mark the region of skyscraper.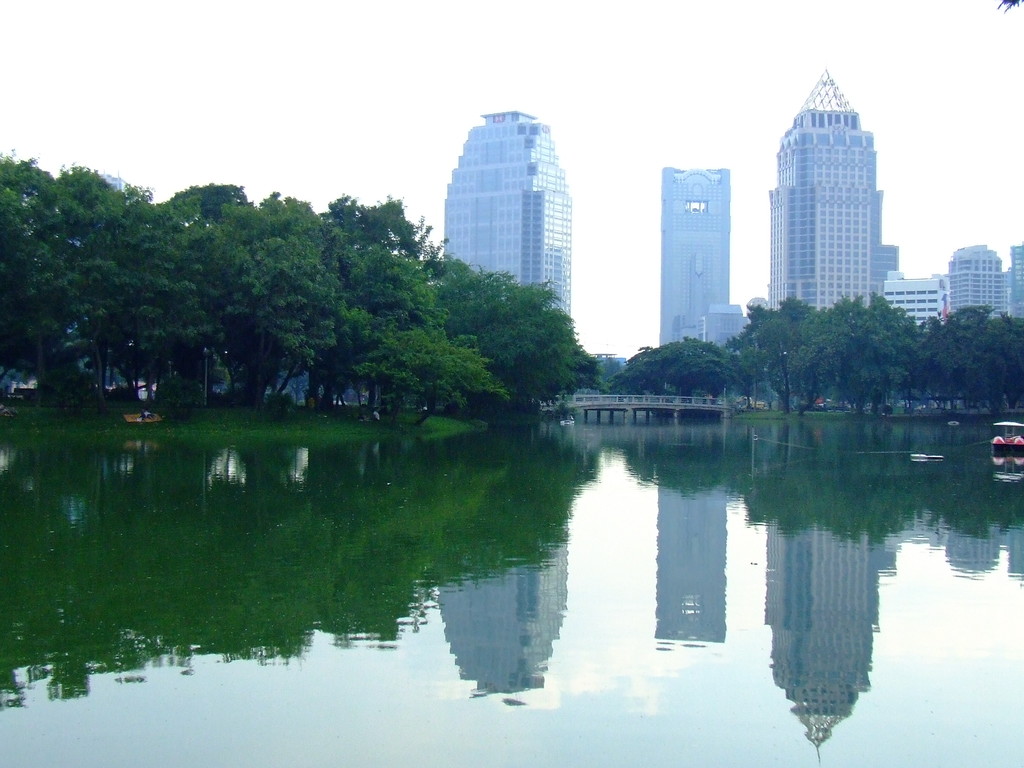
Region: region(417, 105, 610, 349).
